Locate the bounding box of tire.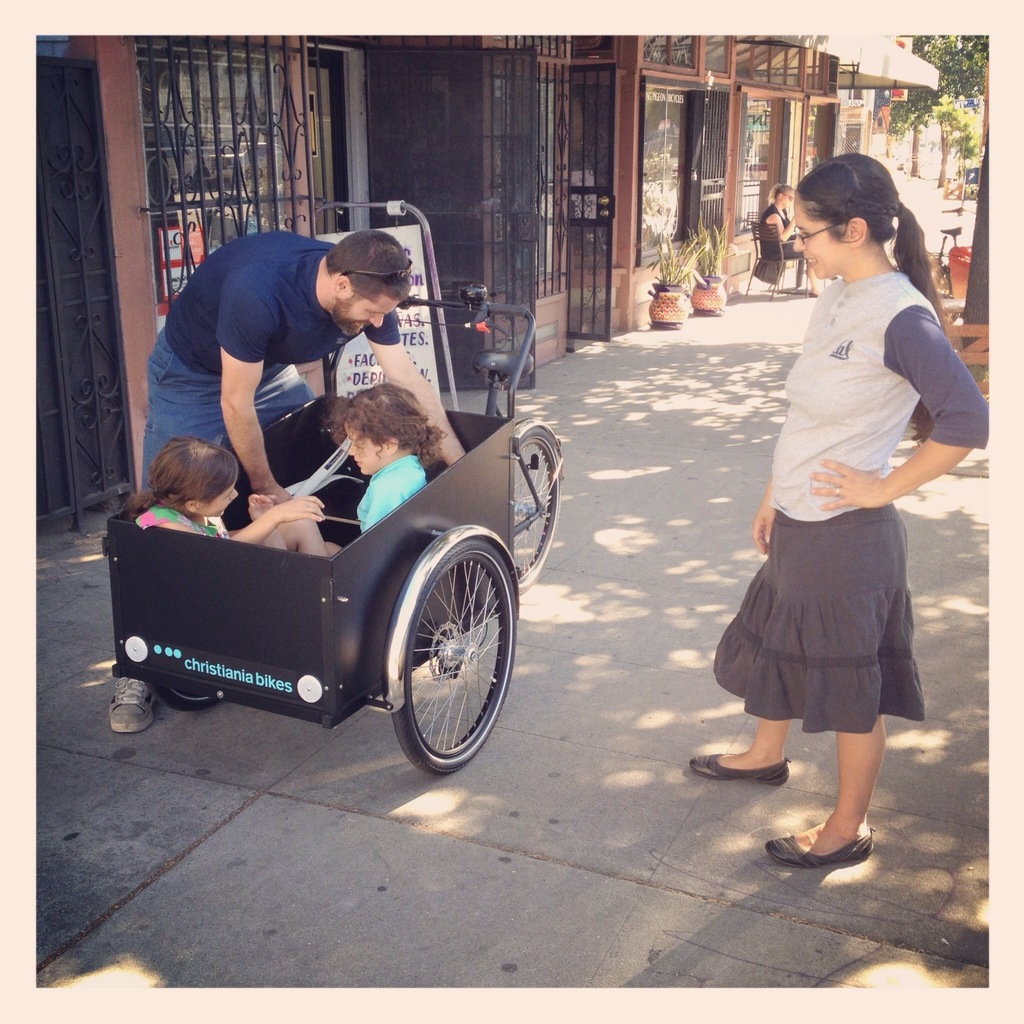
Bounding box: {"left": 376, "top": 523, "right": 515, "bottom": 789}.
